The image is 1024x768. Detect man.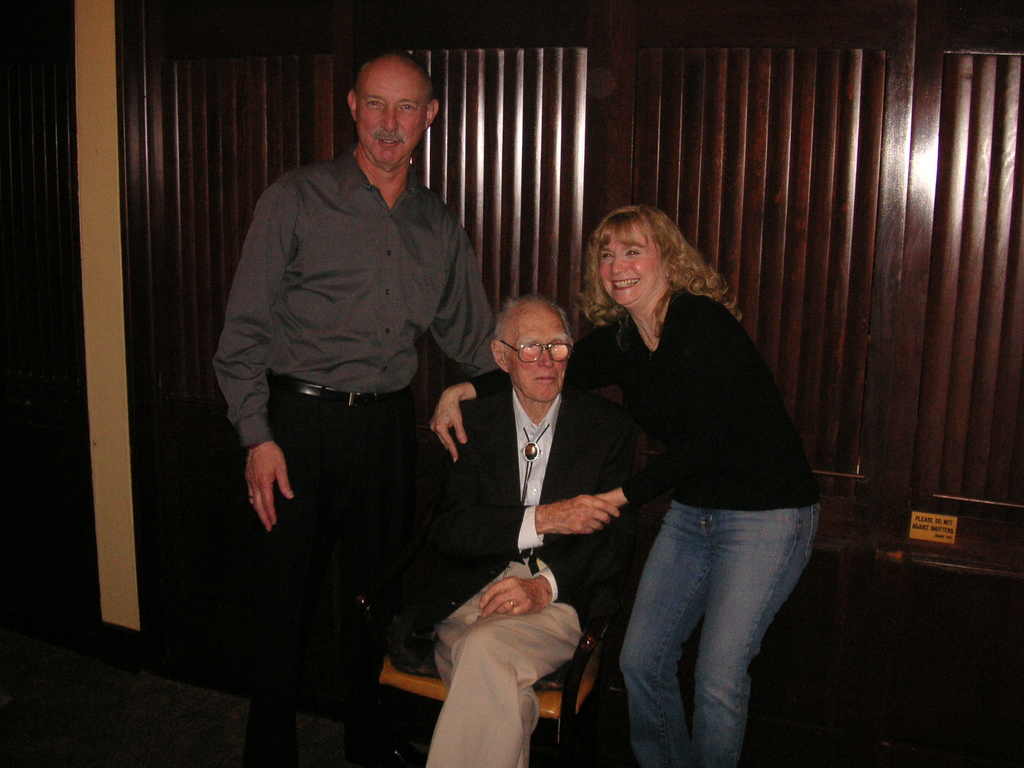
Detection: [587, 195, 826, 767].
